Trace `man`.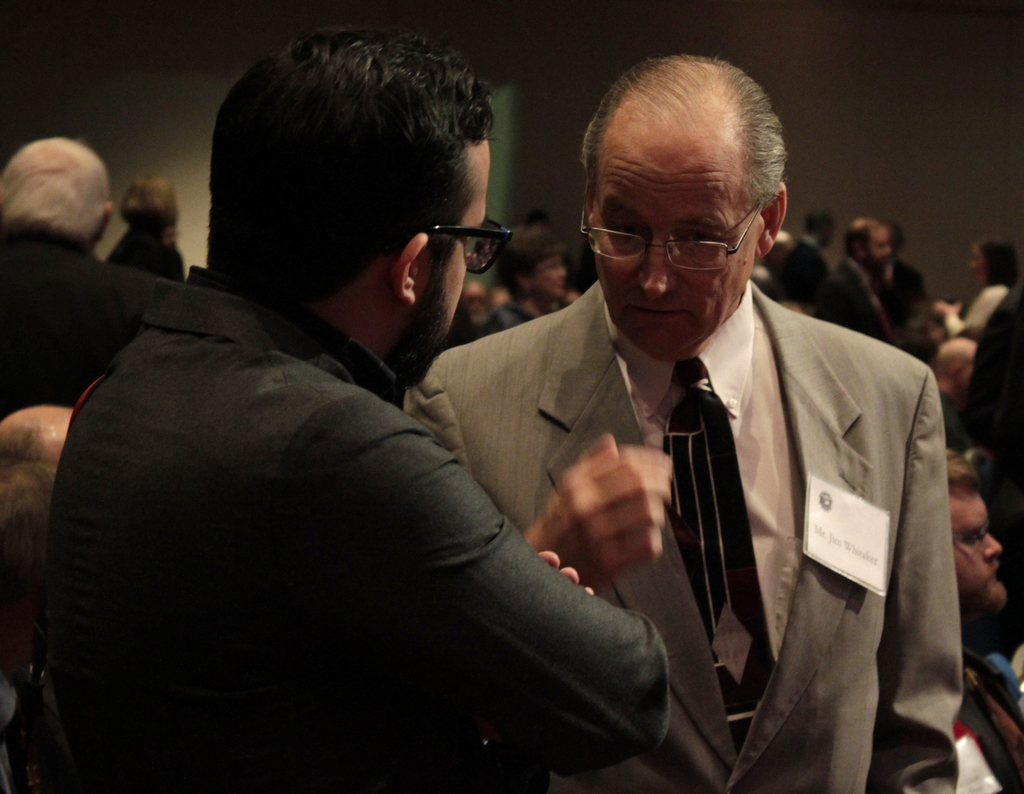
Traced to [x1=941, y1=443, x2=1023, y2=793].
